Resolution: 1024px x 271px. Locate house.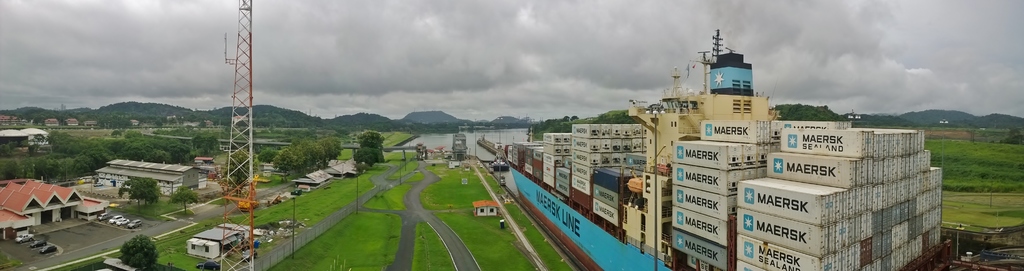
91/157/182/196.
